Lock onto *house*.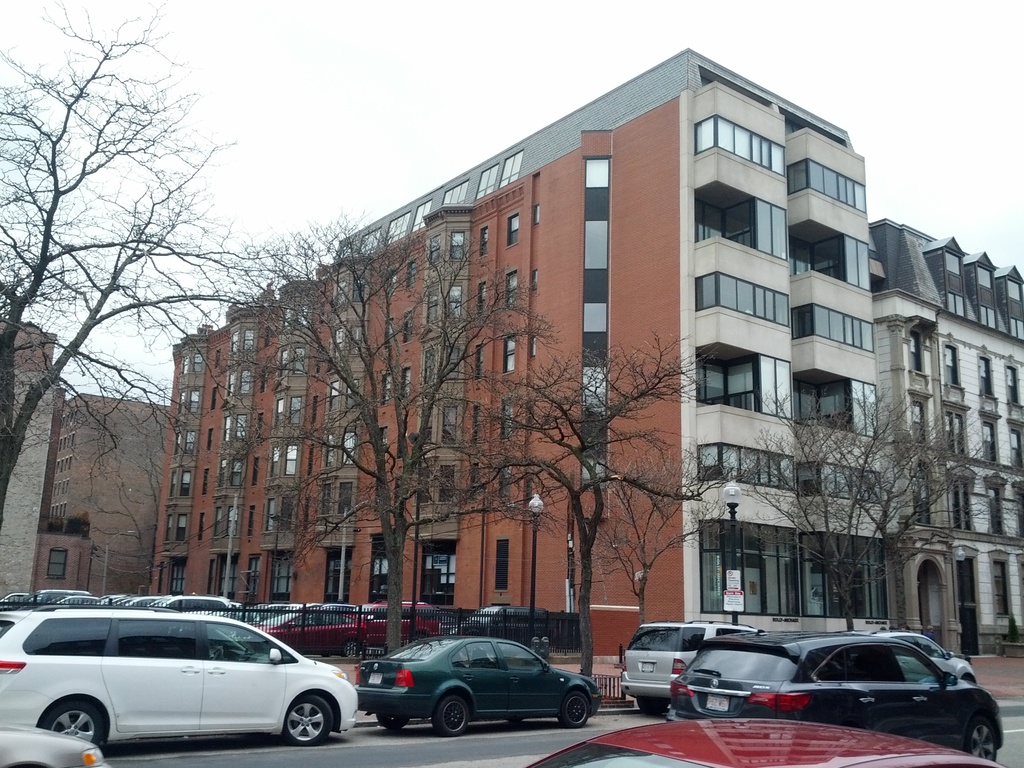
Locked: (864, 213, 1023, 658).
